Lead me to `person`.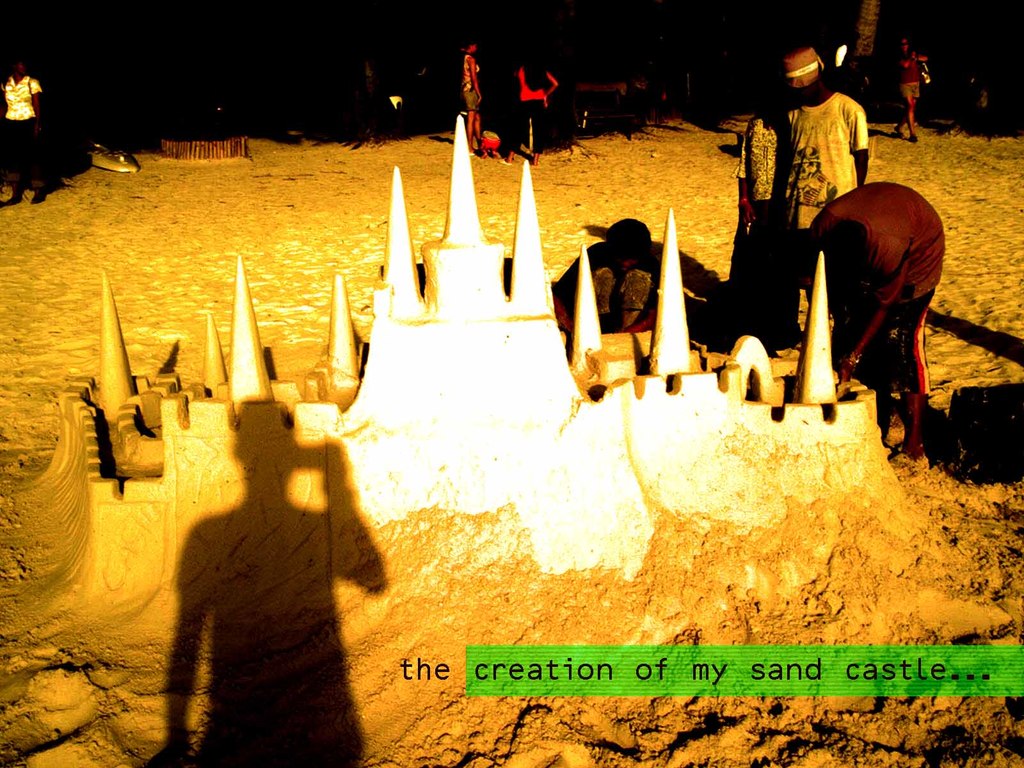
Lead to [x1=777, y1=42, x2=871, y2=355].
